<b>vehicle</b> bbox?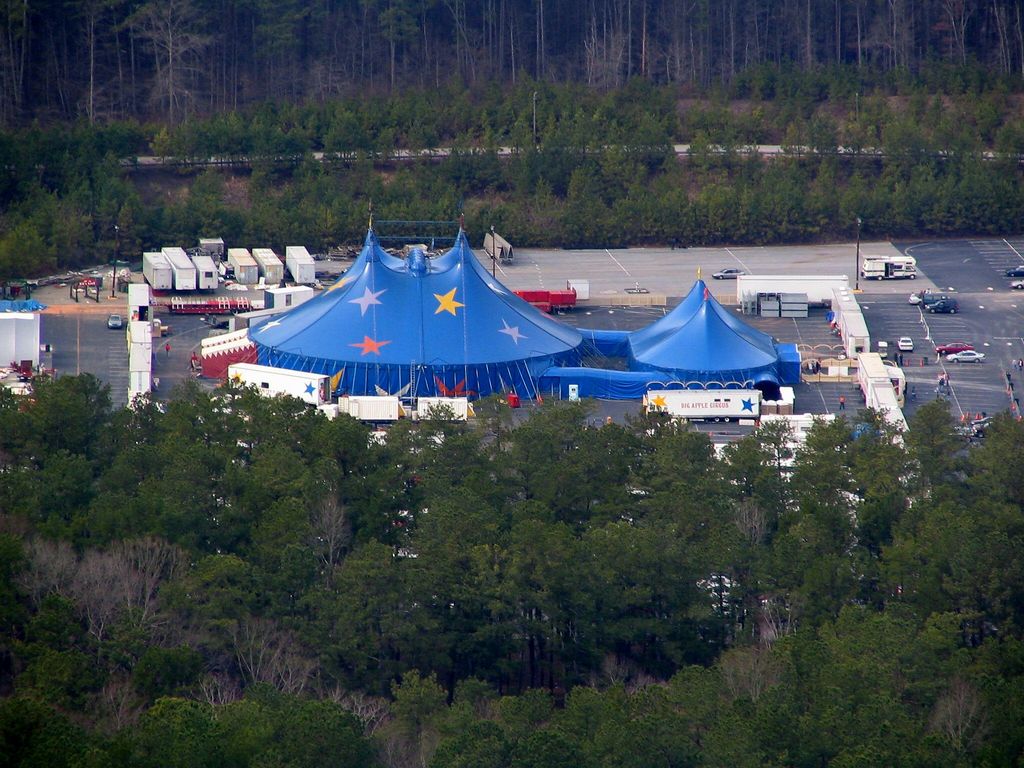
<bbox>710, 266, 745, 280</bbox>
